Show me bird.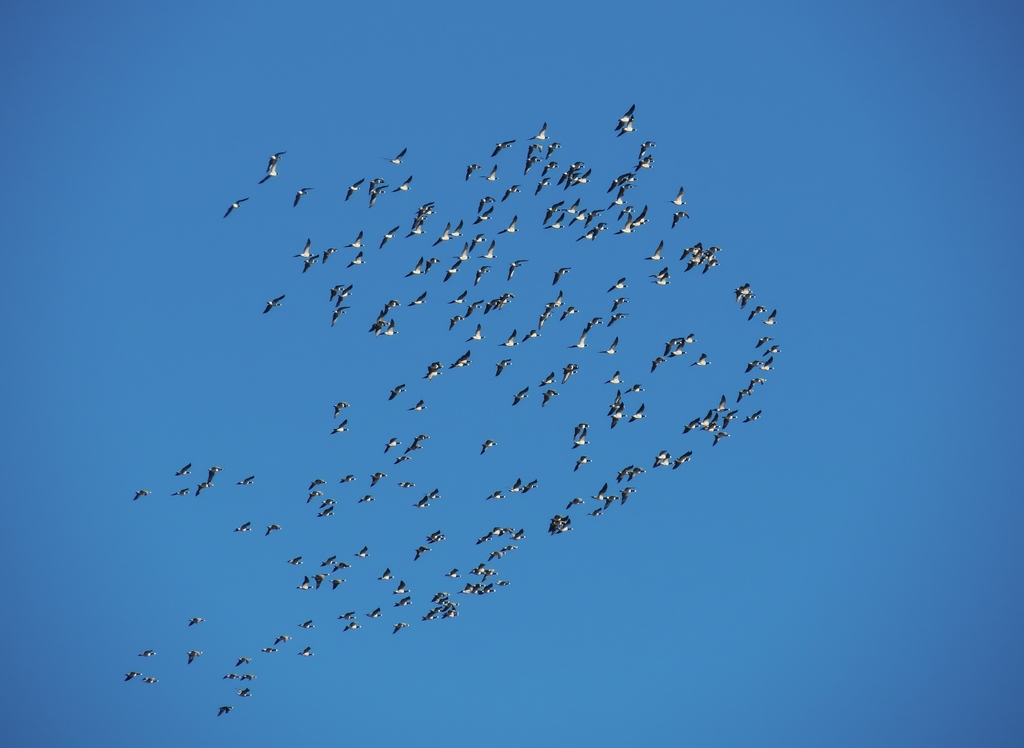
bird is here: (x1=212, y1=704, x2=235, y2=720).
